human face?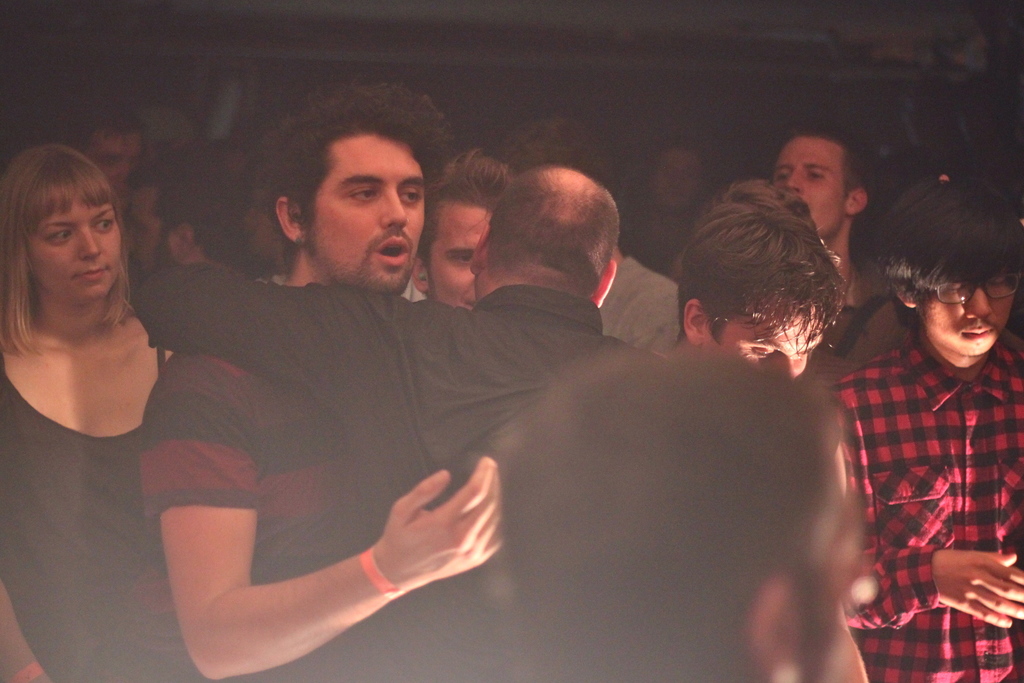
x1=28, y1=191, x2=118, y2=304
